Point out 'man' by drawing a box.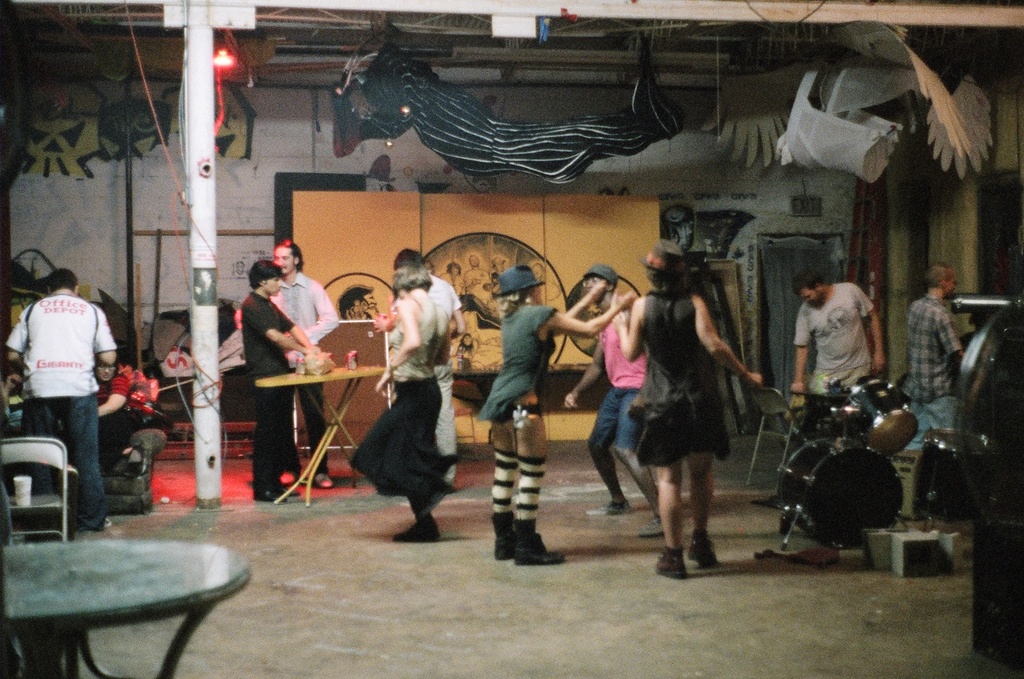
7,263,122,526.
